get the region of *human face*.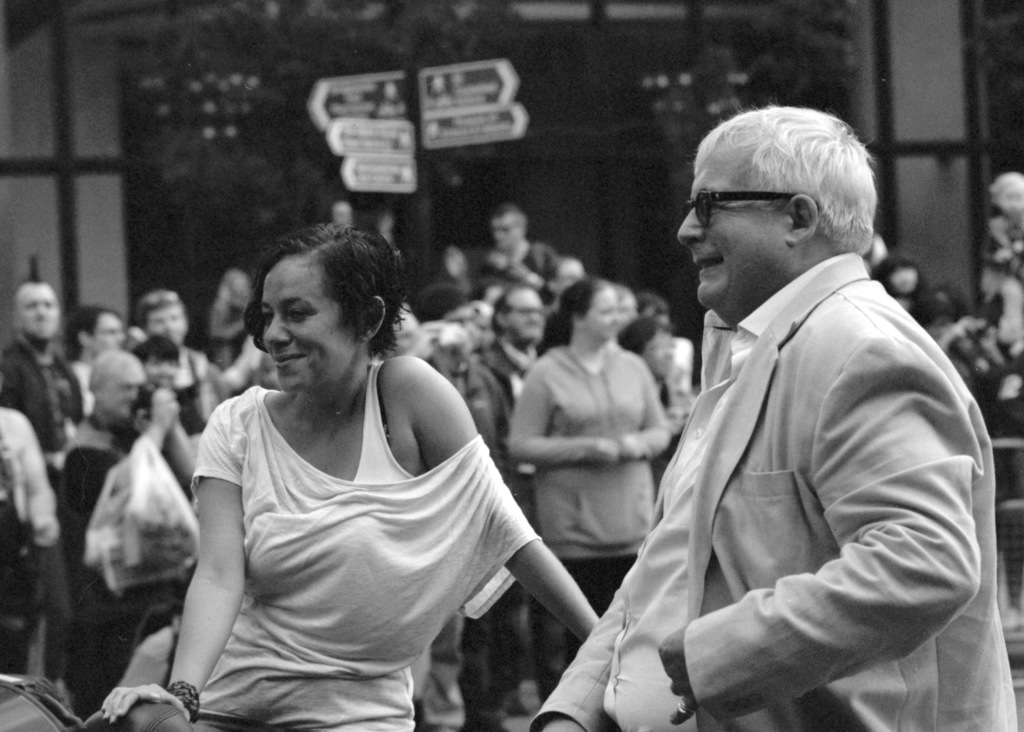
bbox=[587, 283, 617, 338].
